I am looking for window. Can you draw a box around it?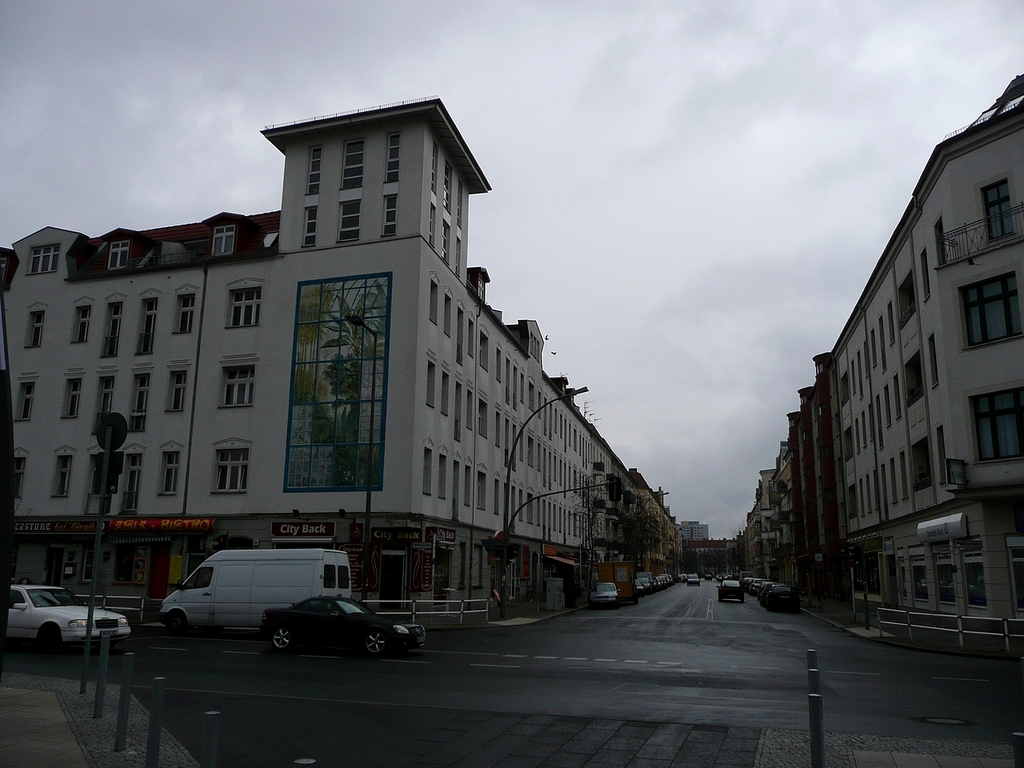
Sure, the bounding box is crop(215, 452, 250, 490).
